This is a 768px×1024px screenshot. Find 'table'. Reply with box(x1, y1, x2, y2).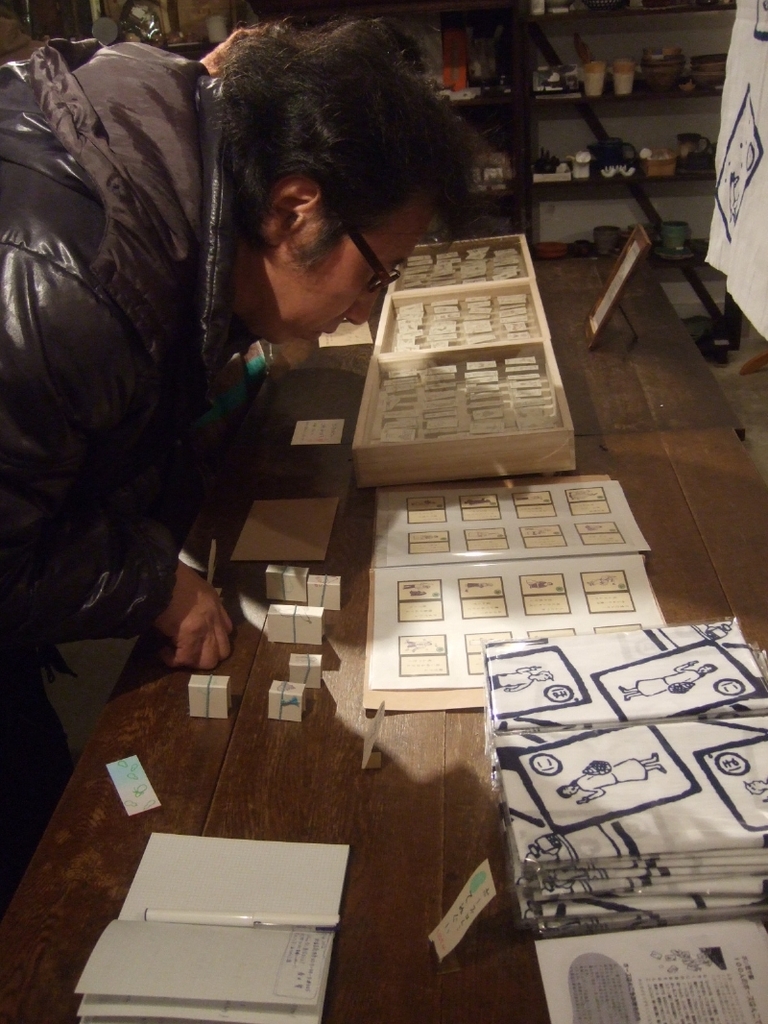
box(47, 309, 698, 1016).
